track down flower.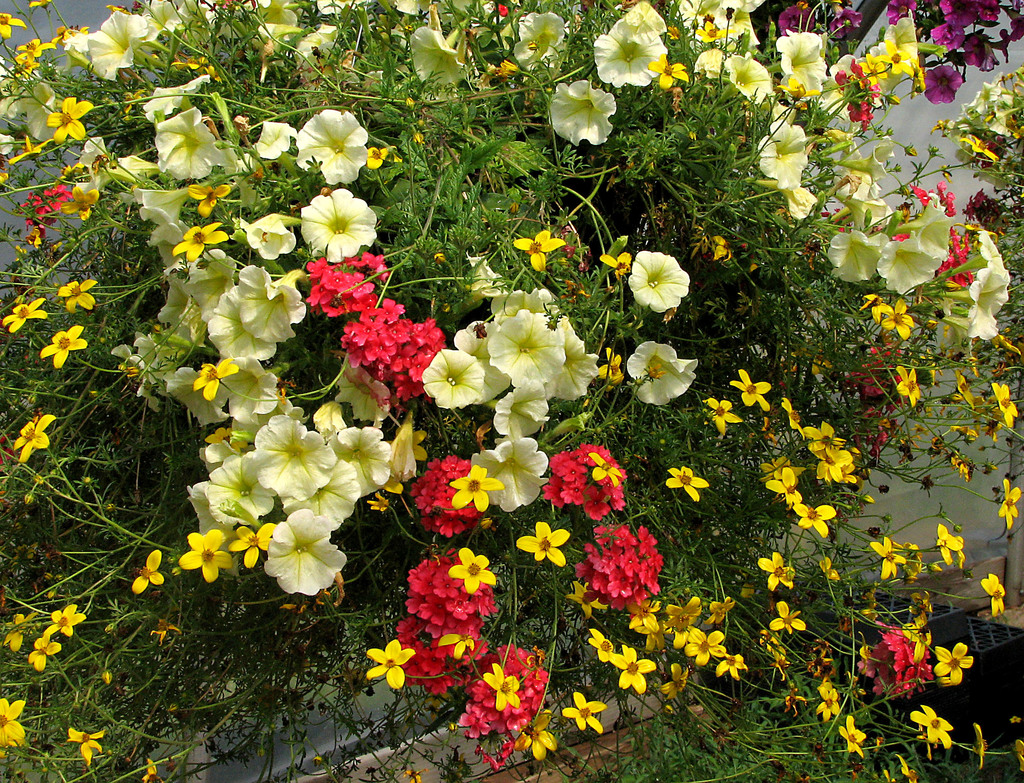
Tracked to 243:211:294:262.
